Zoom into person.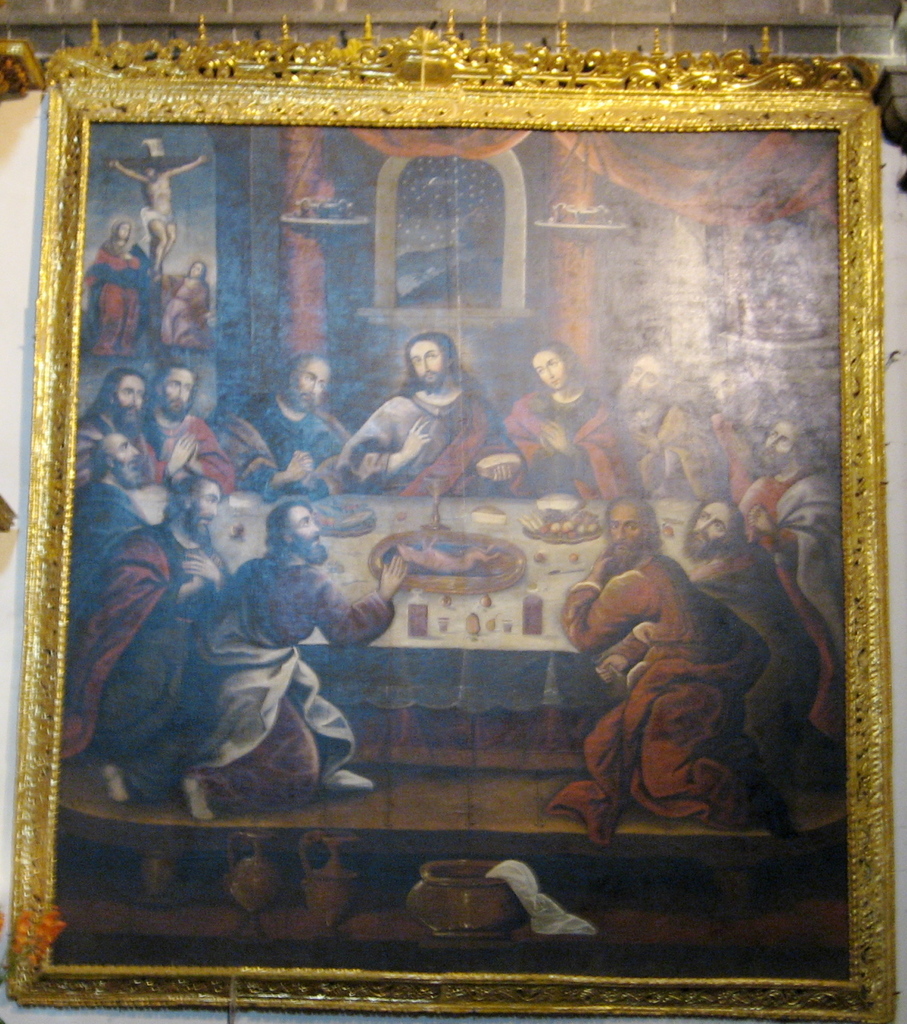
Zoom target: <box>85,494,412,828</box>.
